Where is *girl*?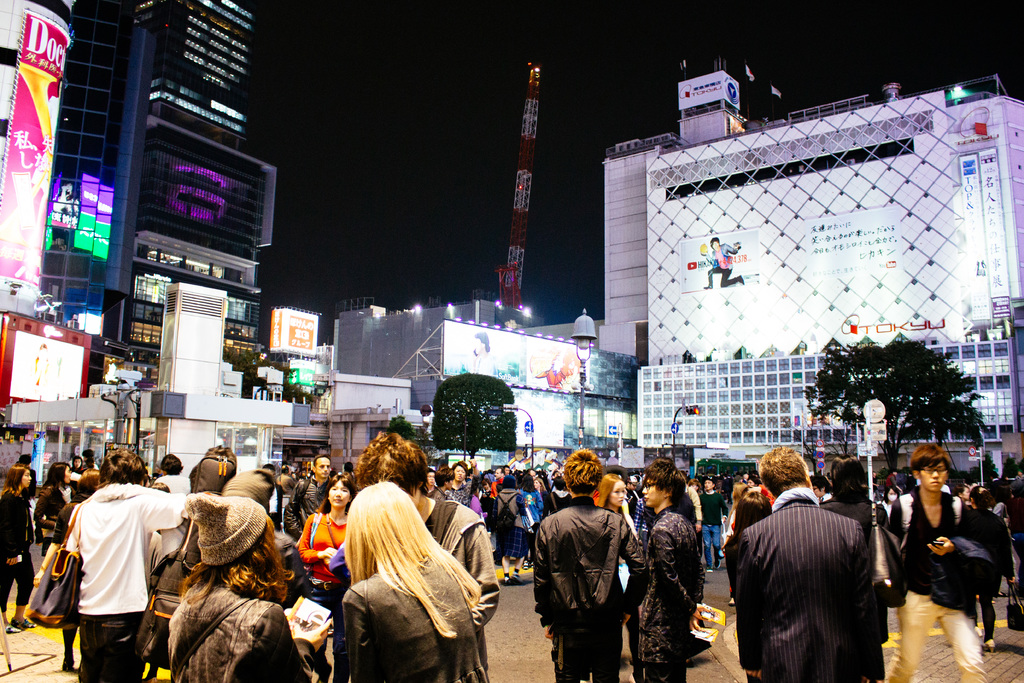
region(340, 474, 492, 682).
